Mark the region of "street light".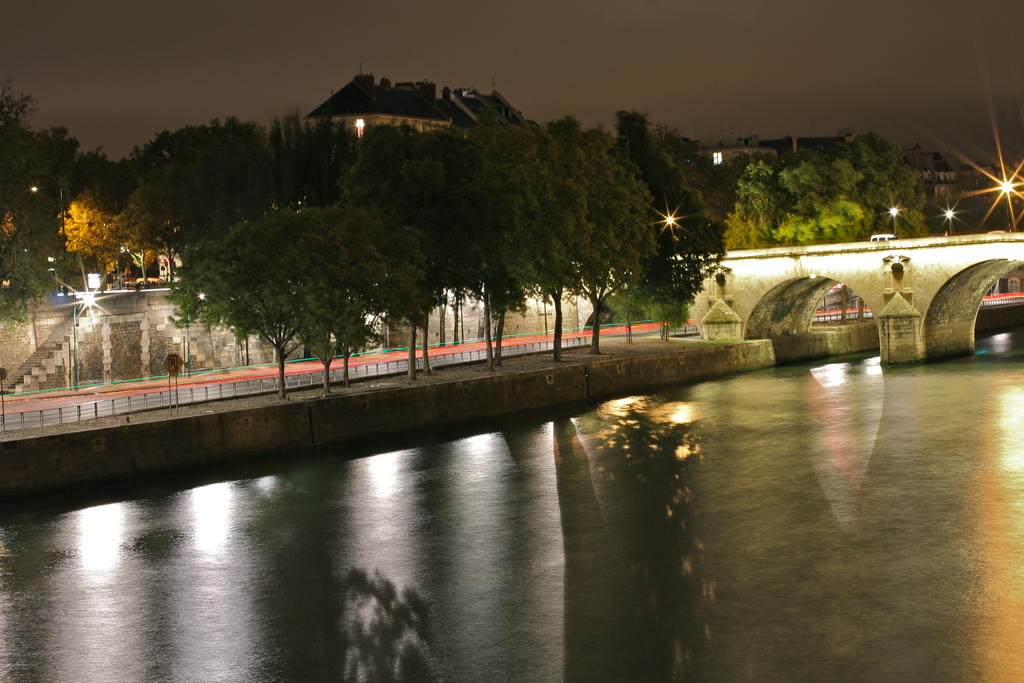
Region: [left=995, top=177, right=1016, bottom=238].
